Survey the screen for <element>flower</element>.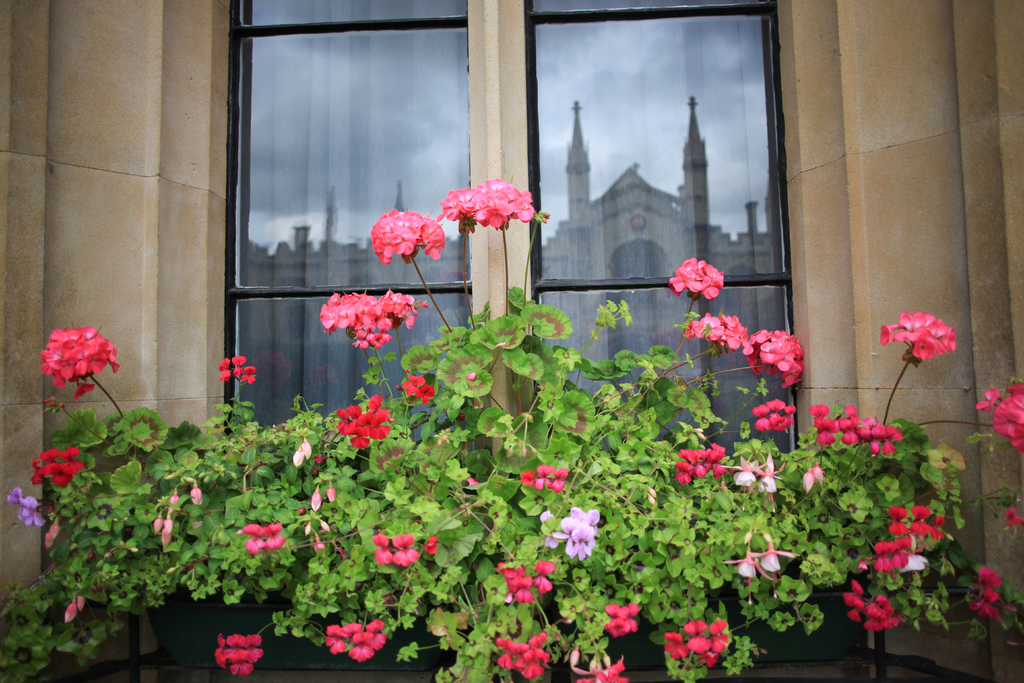
Survey found: [x1=972, y1=566, x2=1002, y2=618].
